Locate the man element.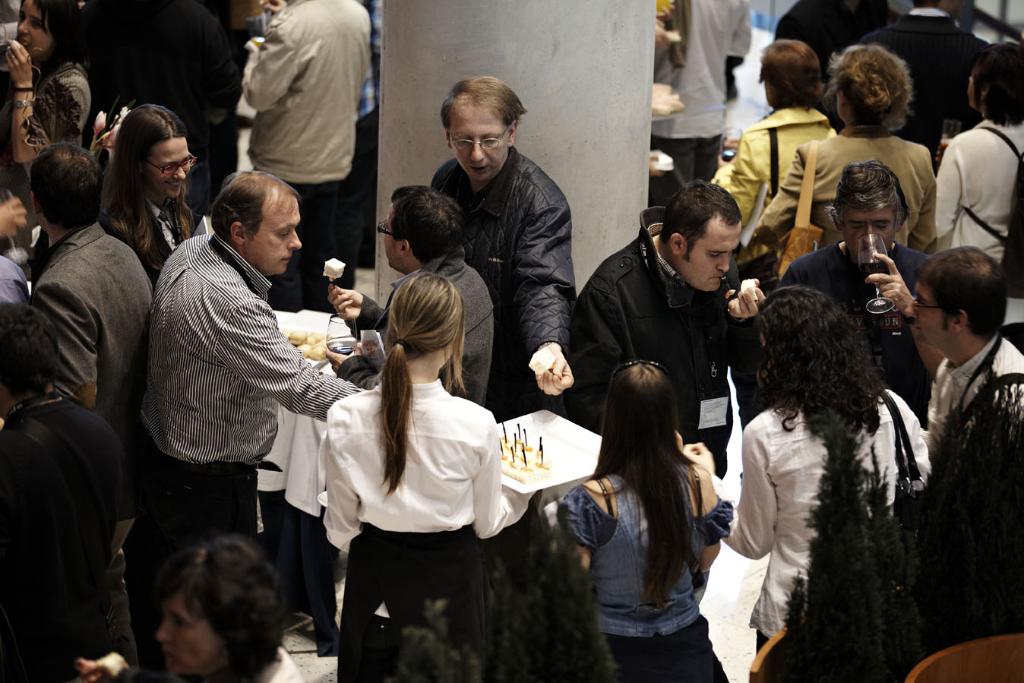
Element bbox: bbox=[131, 169, 361, 590].
